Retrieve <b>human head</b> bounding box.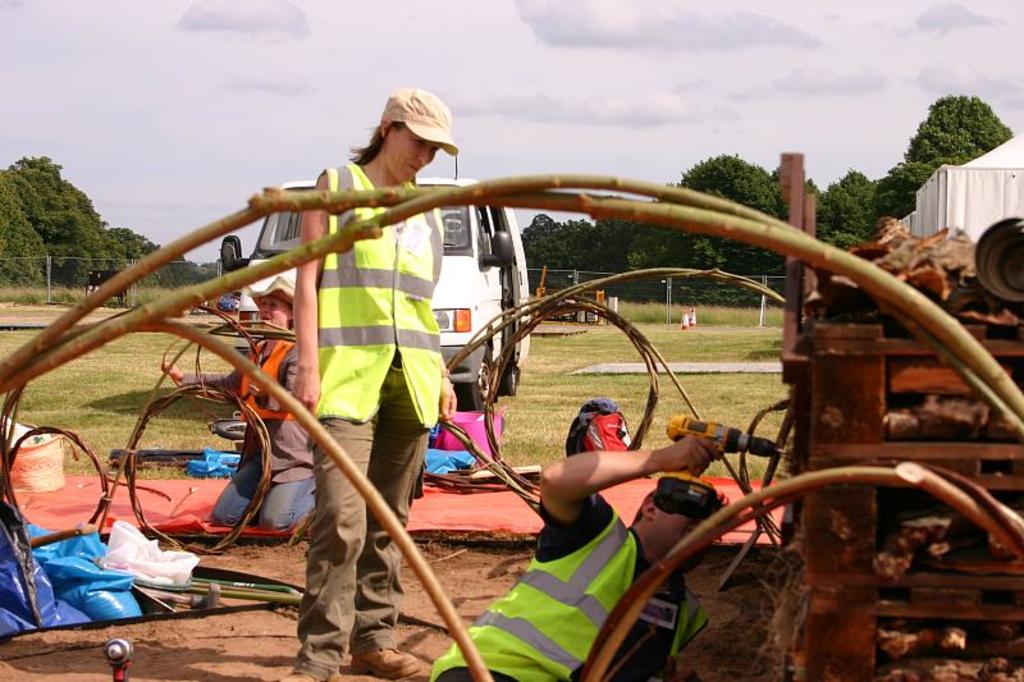
Bounding box: (x1=257, y1=271, x2=307, y2=337).
